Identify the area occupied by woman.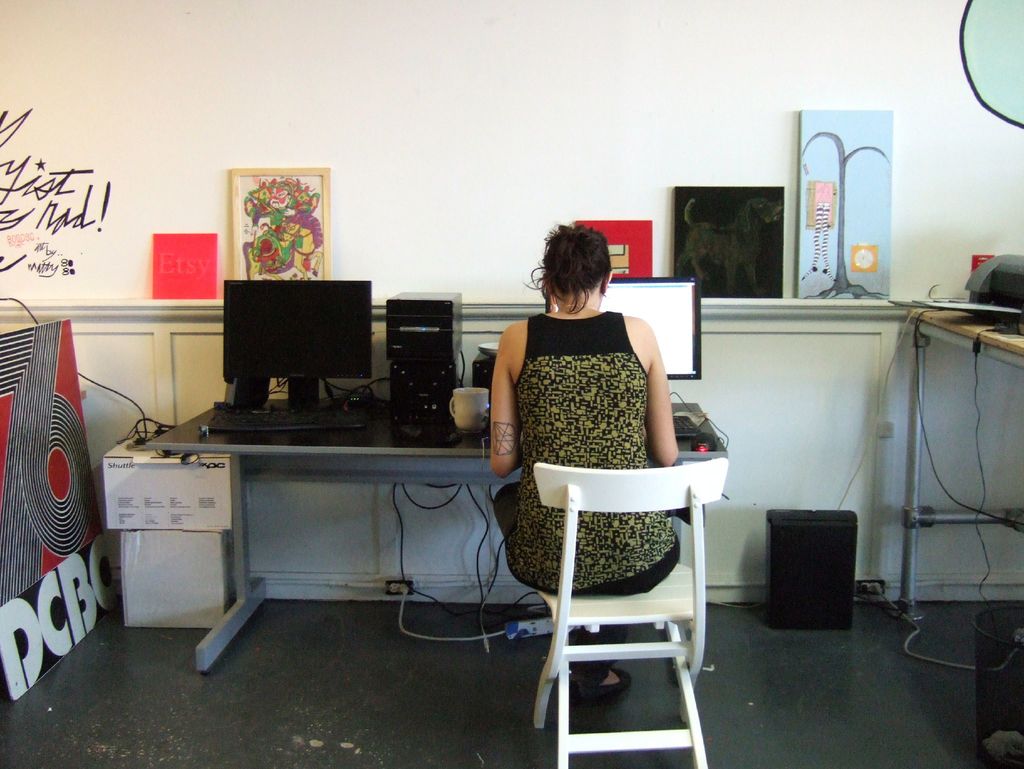
Area: [x1=488, y1=222, x2=682, y2=704].
